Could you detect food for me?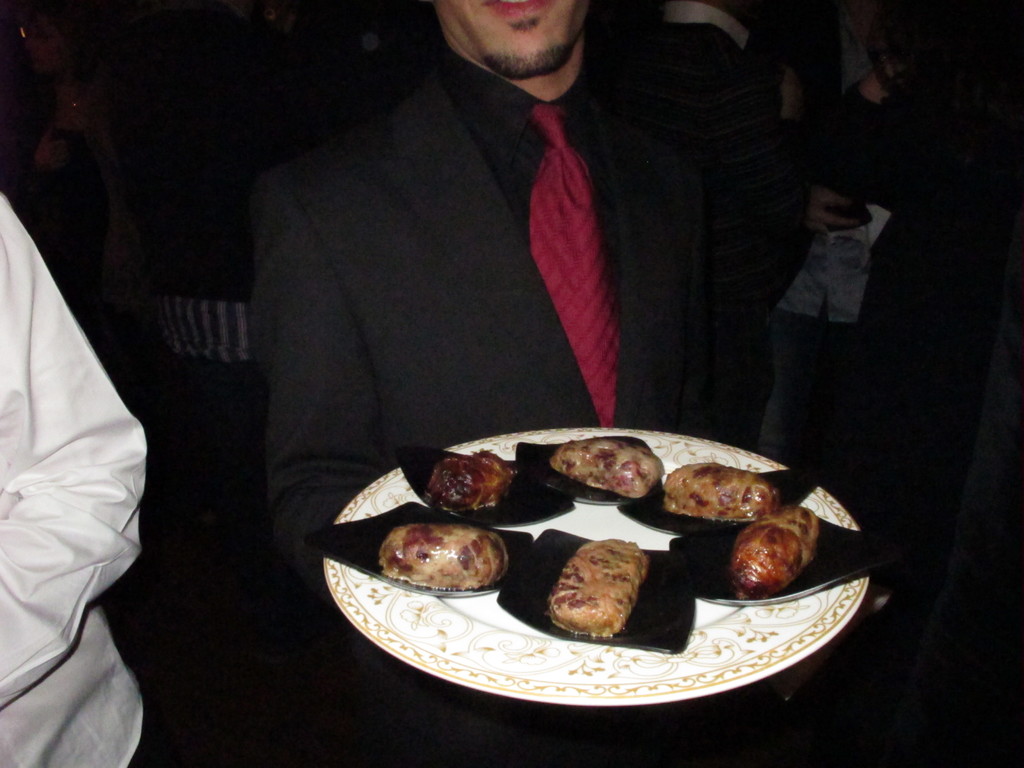
Detection result: l=401, t=431, r=804, b=664.
